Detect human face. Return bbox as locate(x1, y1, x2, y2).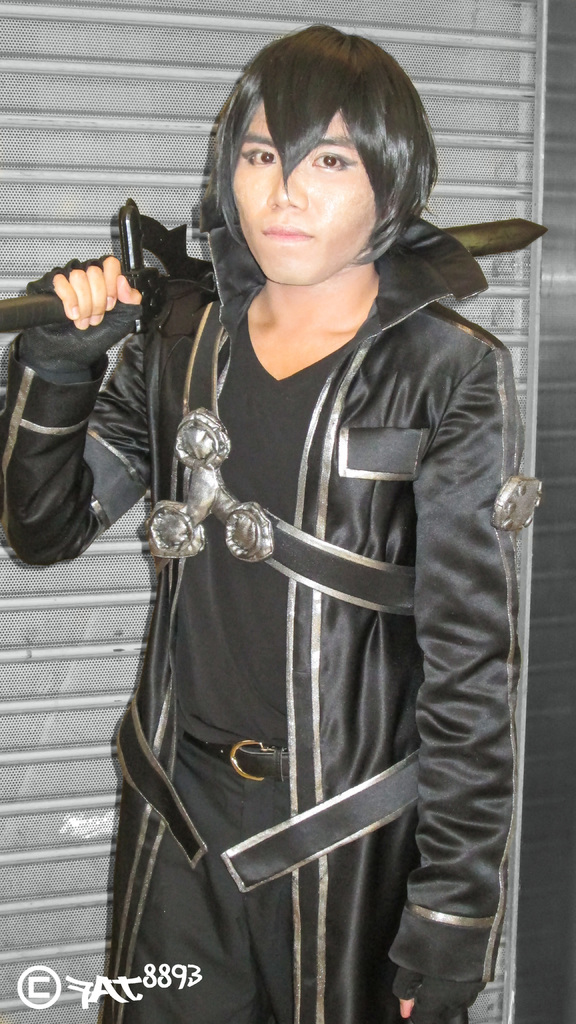
locate(226, 97, 382, 285).
